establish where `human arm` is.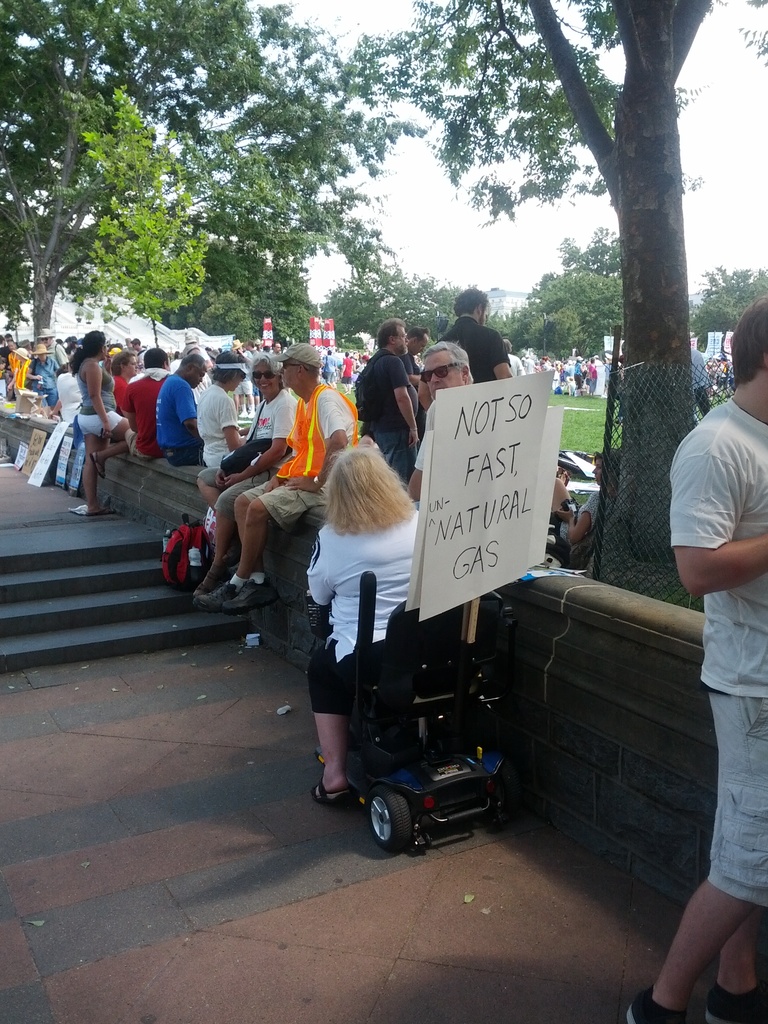
Established at 177,378,203,428.
